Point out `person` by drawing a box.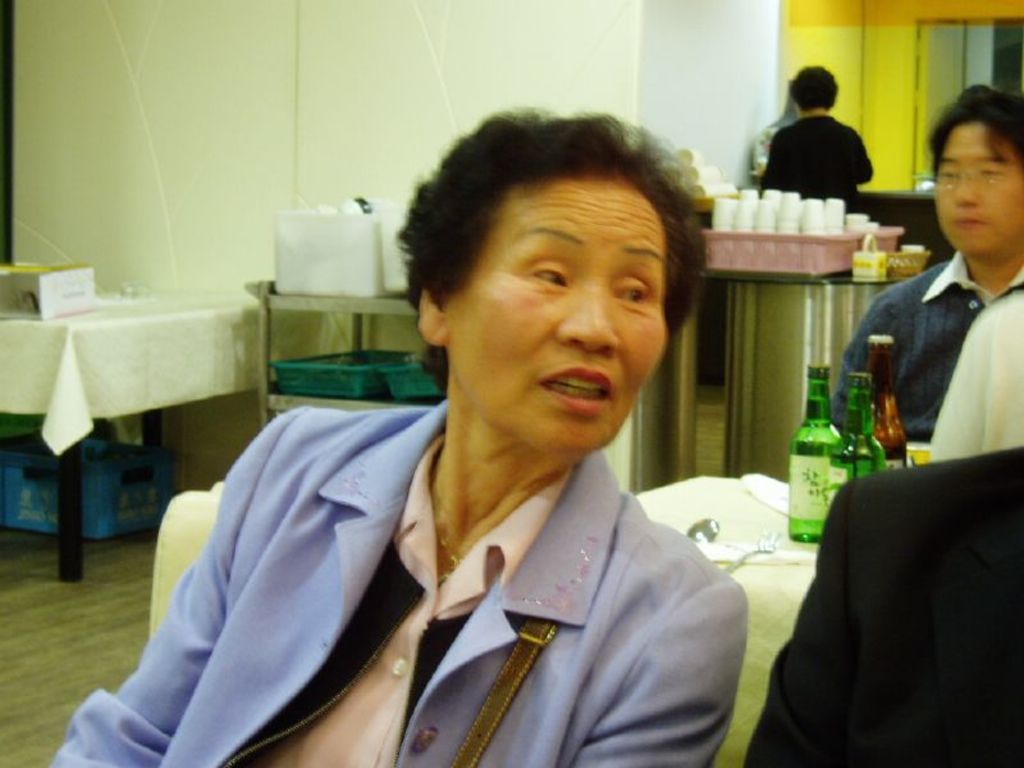
box=[759, 61, 870, 211].
